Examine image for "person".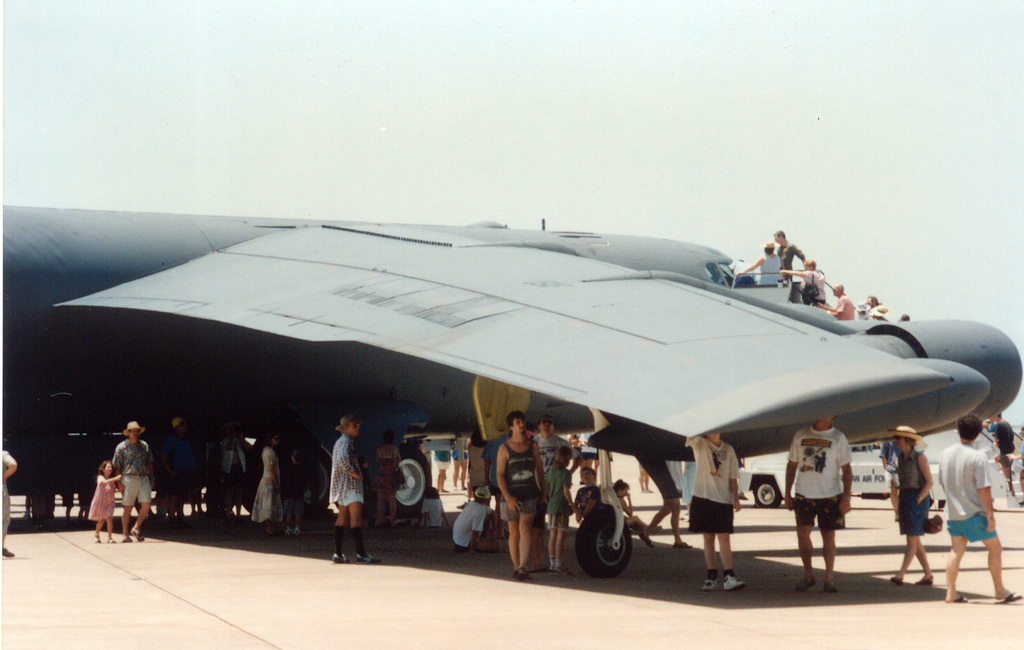
Examination result: left=244, top=434, right=280, bottom=535.
